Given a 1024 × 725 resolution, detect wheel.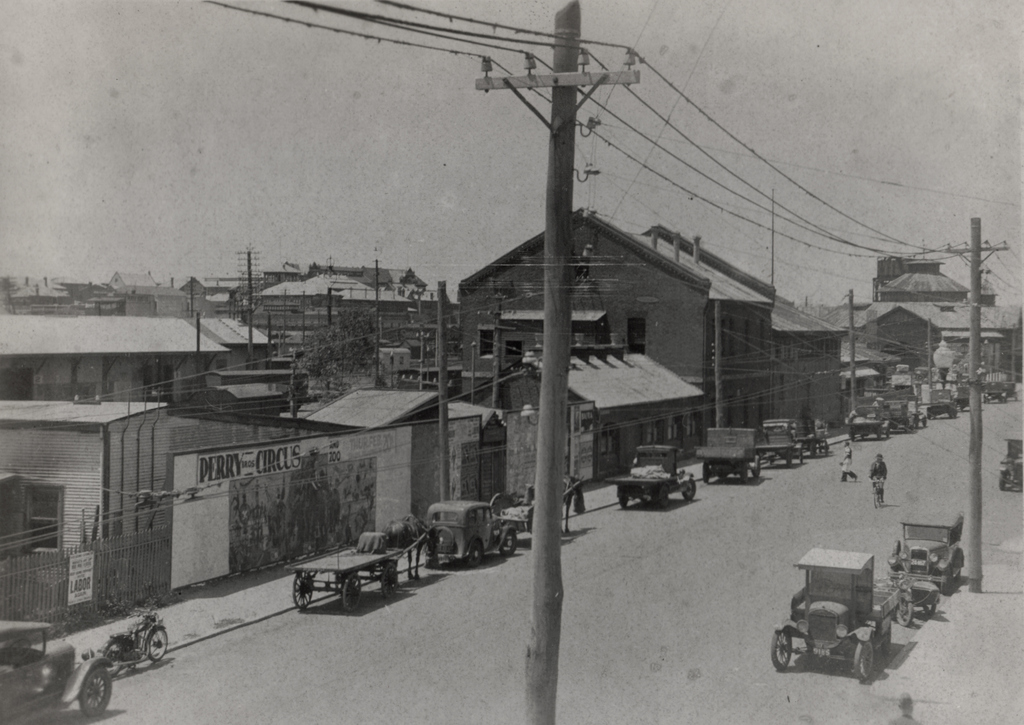
x1=889 y1=600 x2=911 y2=627.
